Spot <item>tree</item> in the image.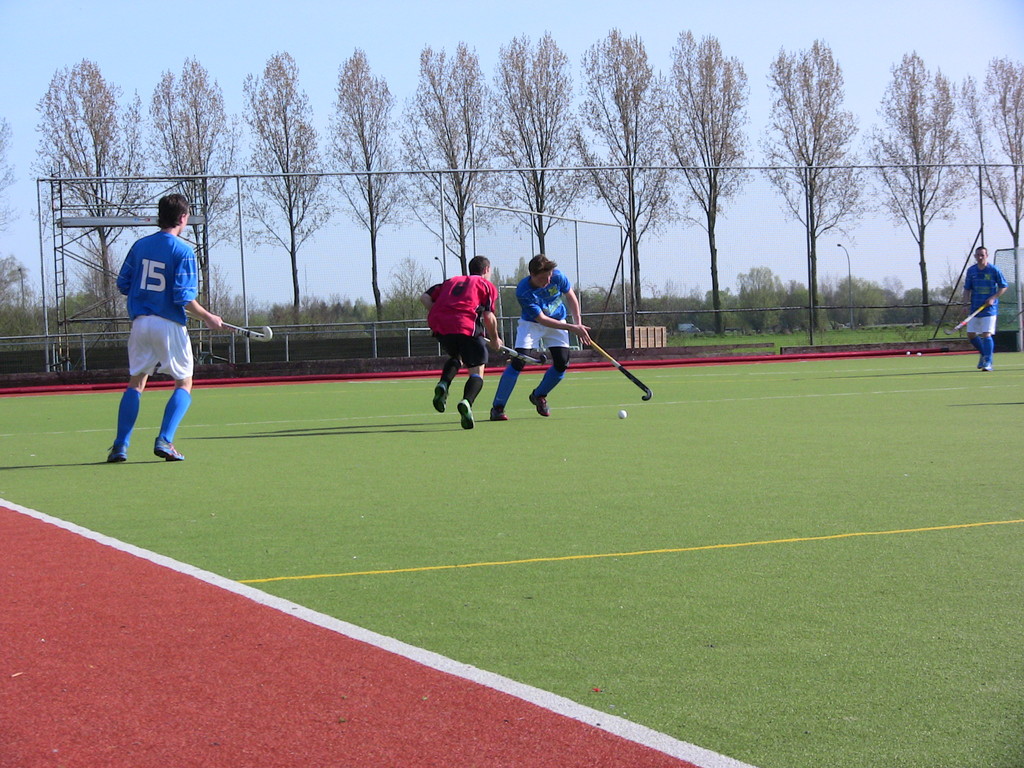
<item>tree</item> found at {"x1": 225, "y1": 53, "x2": 333, "y2": 333}.
